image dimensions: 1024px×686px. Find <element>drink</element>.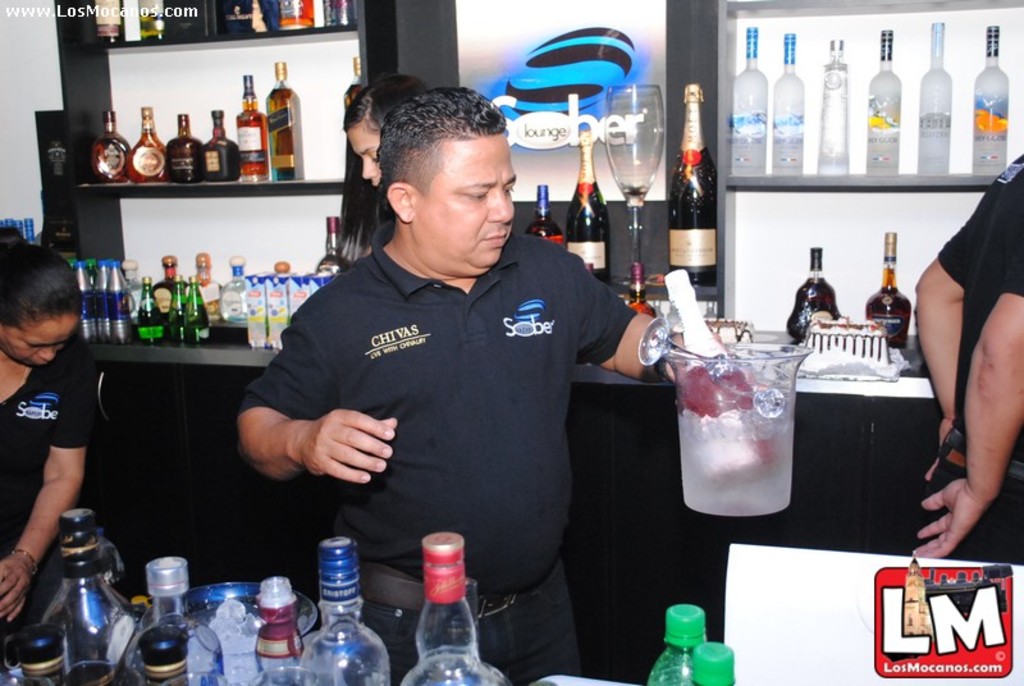
left=344, top=83, right=362, bottom=105.
